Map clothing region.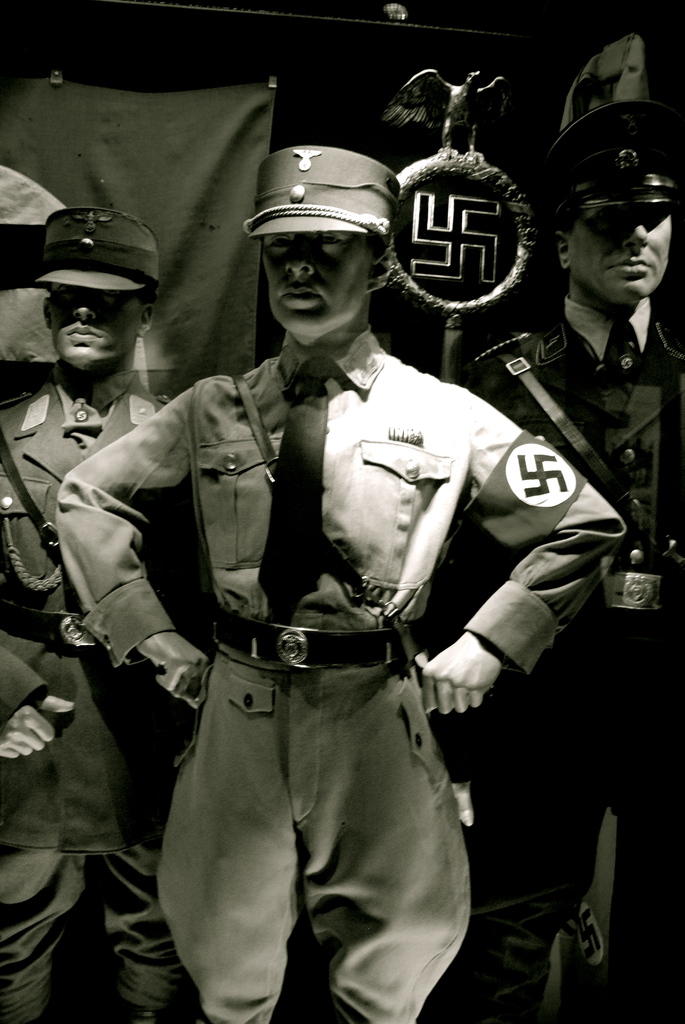
Mapped to 0/370/194/1023.
